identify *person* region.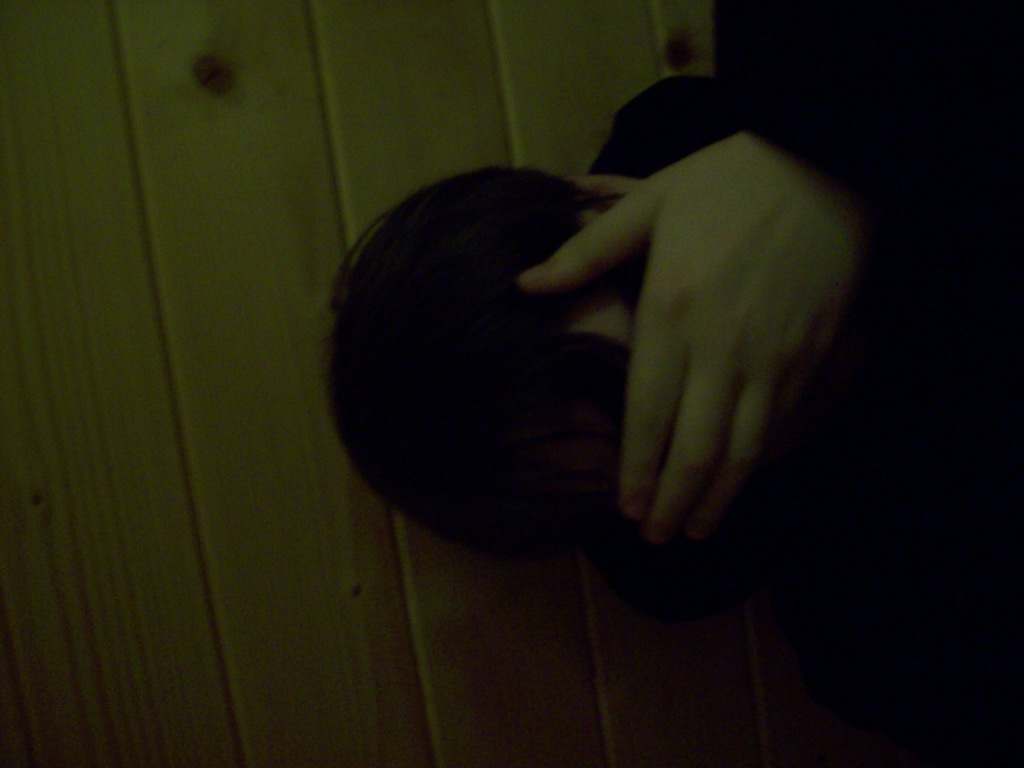
Region: 326,0,1023,767.
